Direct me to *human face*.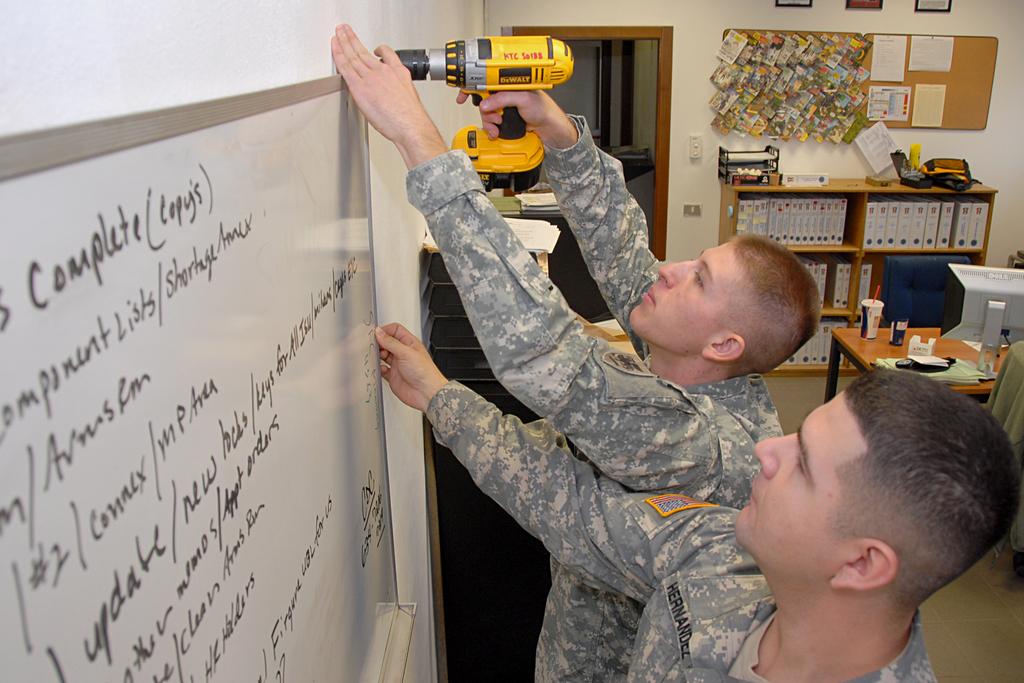
Direction: 627, 240, 745, 348.
